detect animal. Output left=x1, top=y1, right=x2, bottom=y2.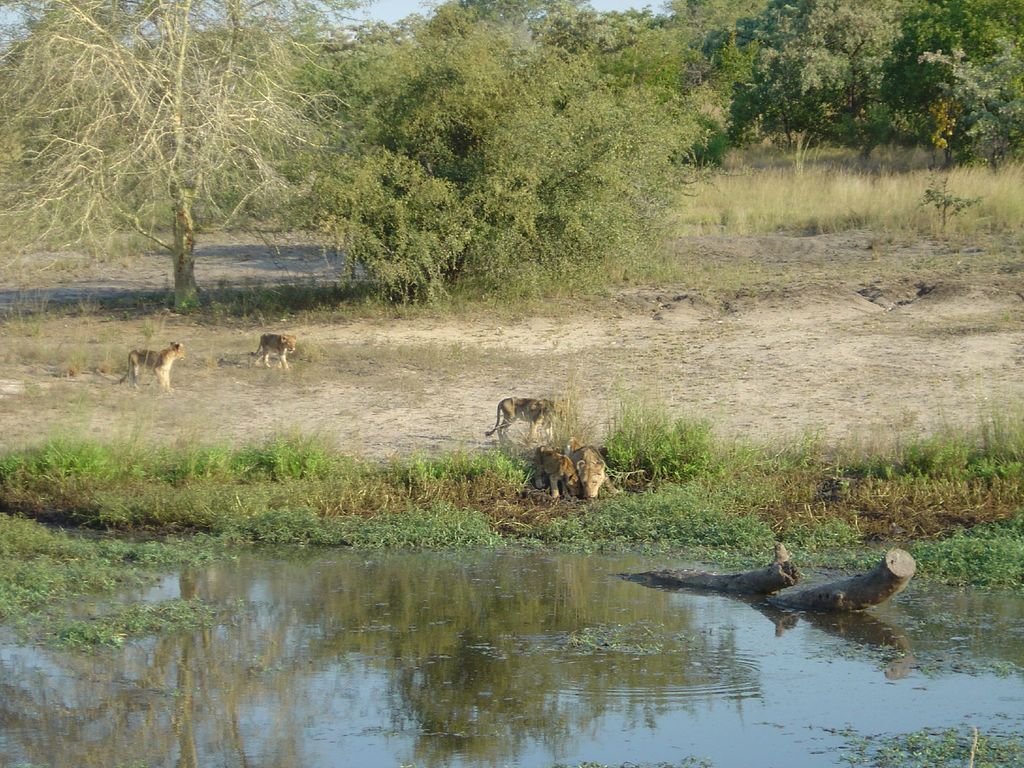
left=533, top=445, right=647, bottom=506.
